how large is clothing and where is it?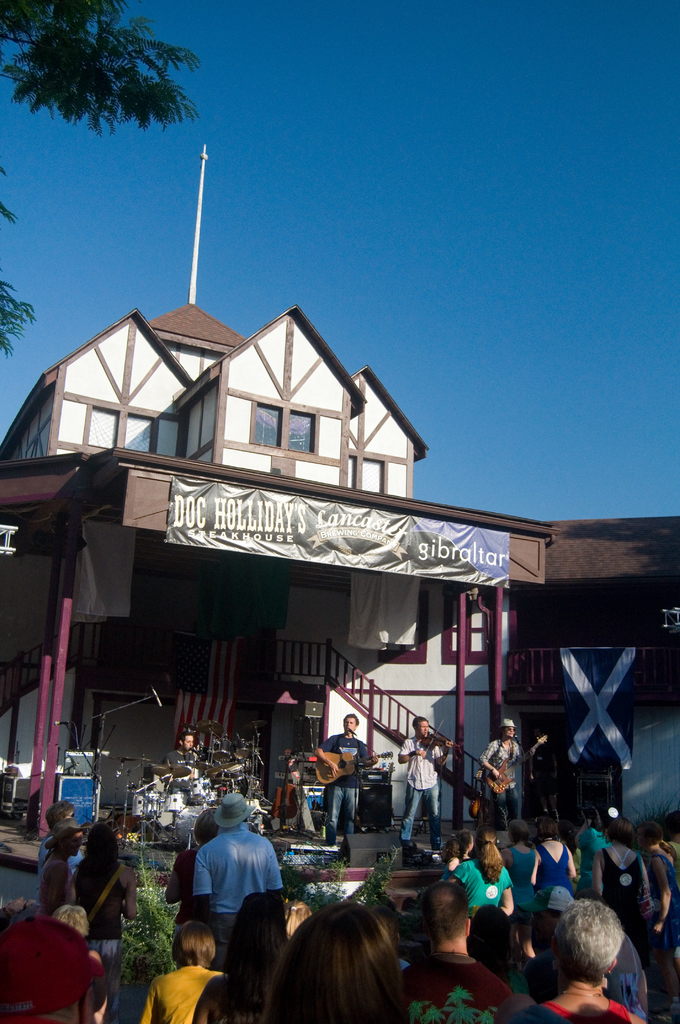
Bounding box: (left=393, top=951, right=512, bottom=1023).
